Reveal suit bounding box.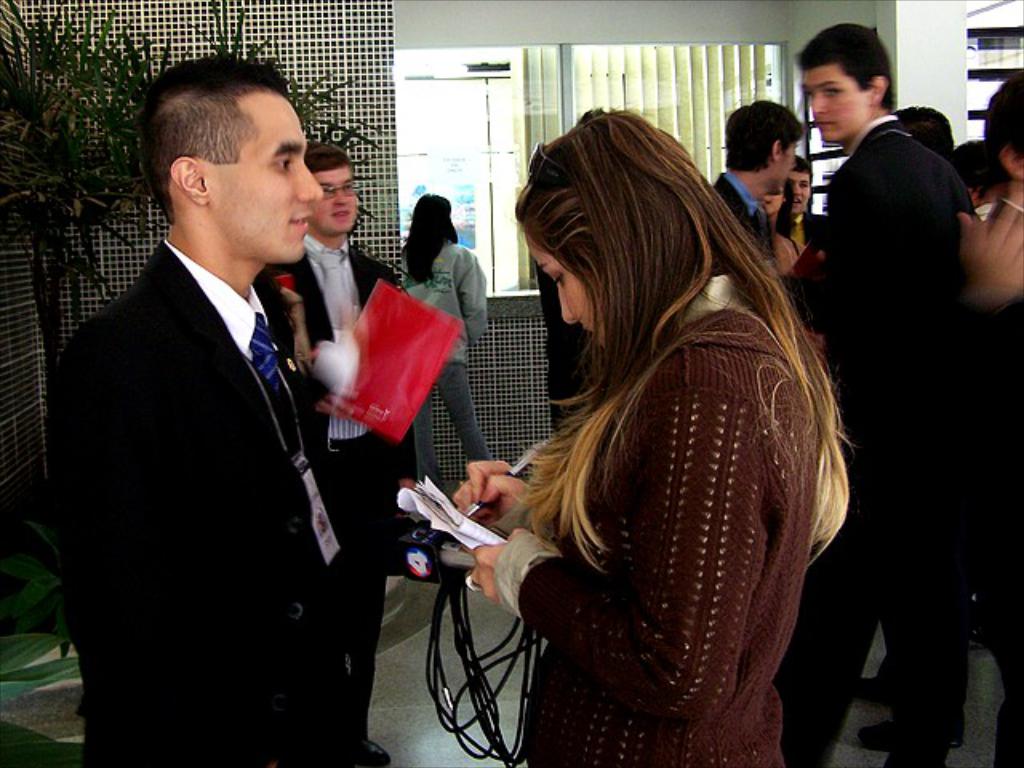
Revealed: bbox(56, 61, 381, 767).
